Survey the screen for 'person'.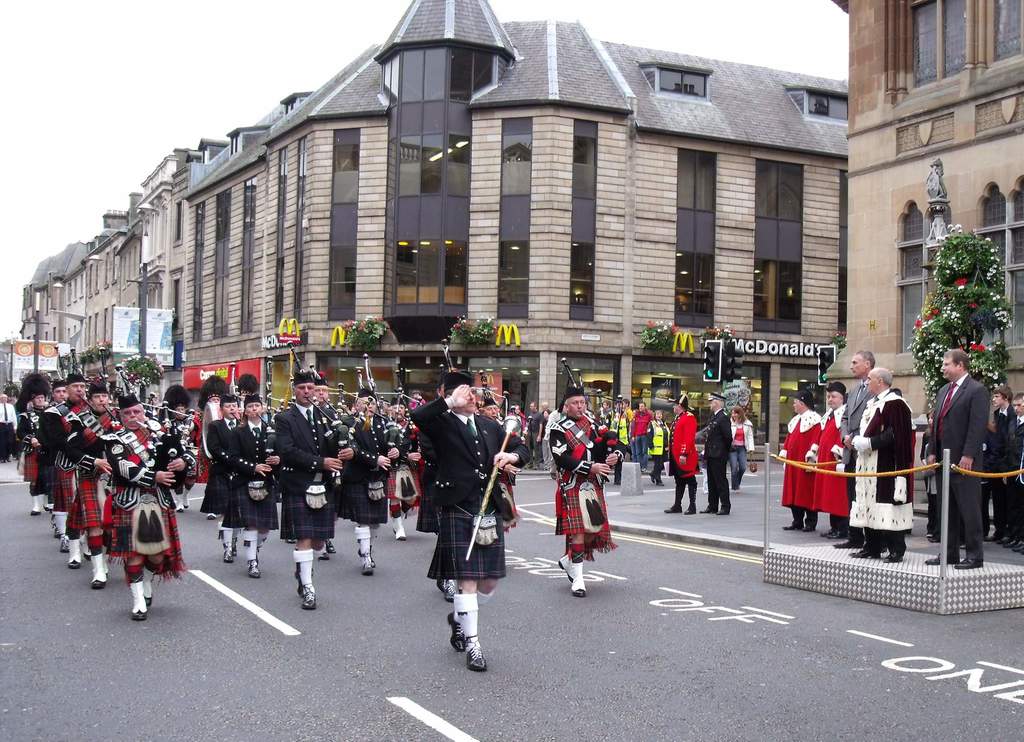
Survey found: region(628, 399, 653, 473).
